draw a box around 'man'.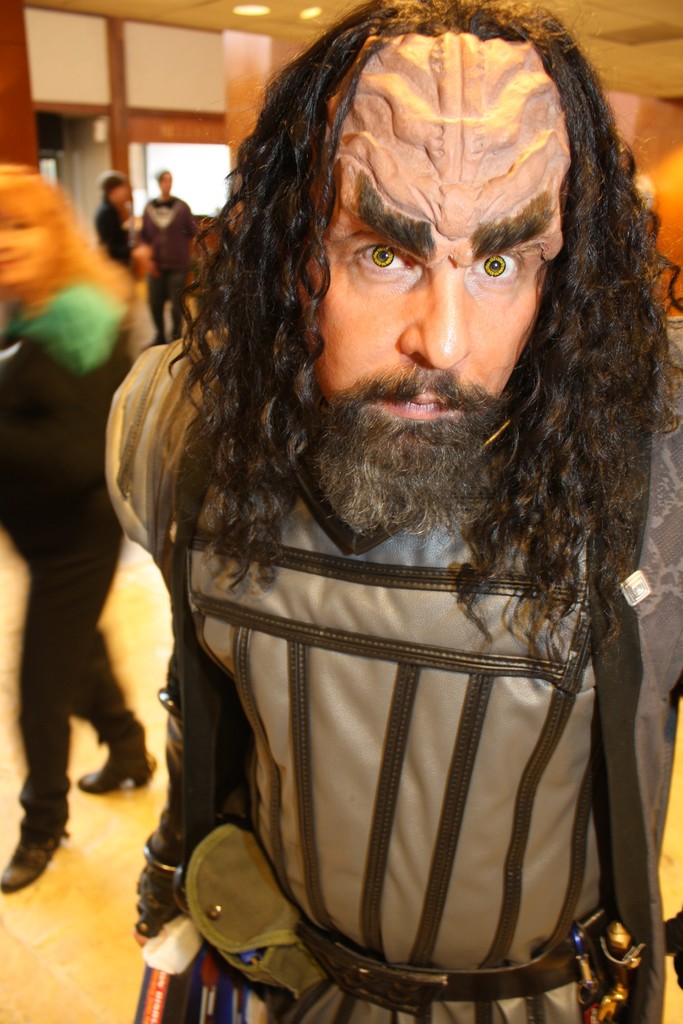
bbox=[96, 26, 682, 1023].
